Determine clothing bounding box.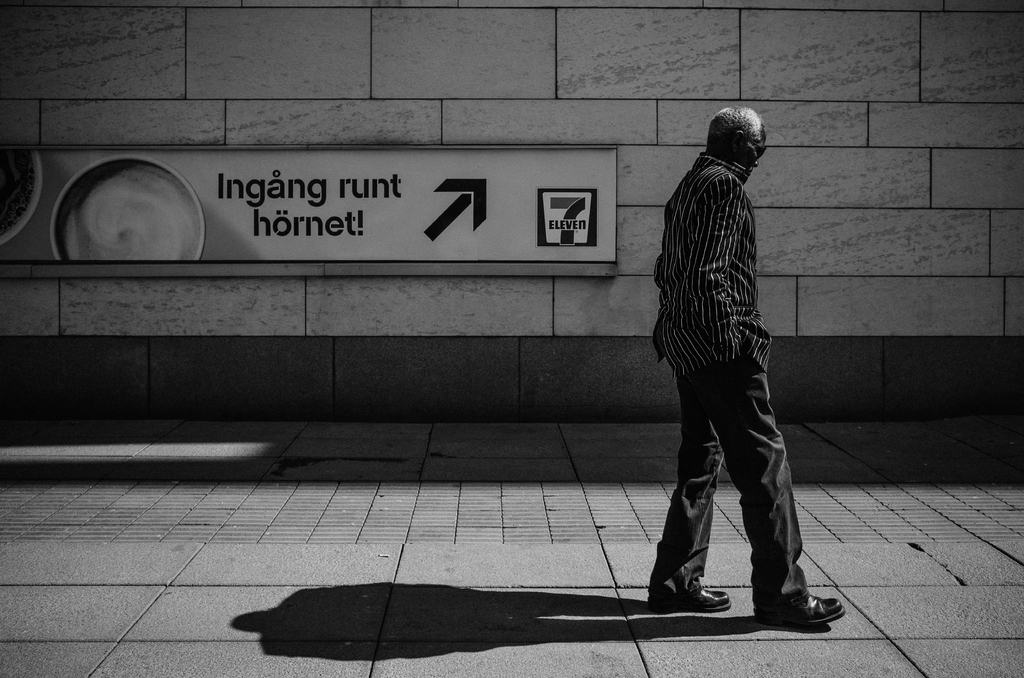
Determined: [x1=644, y1=86, x2=811, y2=583].
